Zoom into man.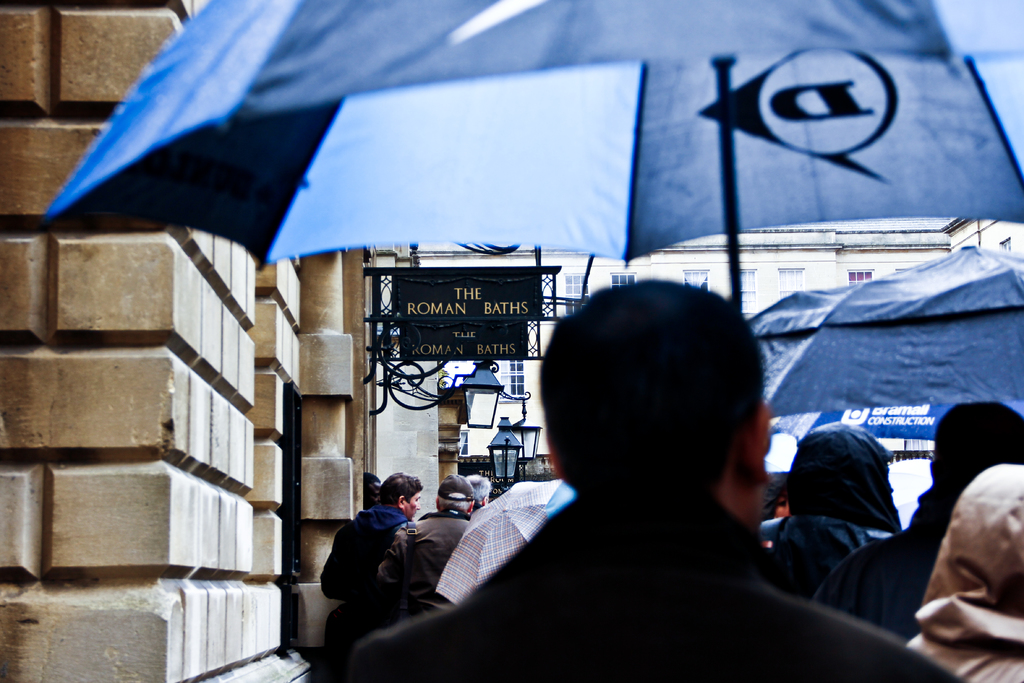
Zoom target: pyautogui.locateOnScreen(320, 469, 426, 598).
